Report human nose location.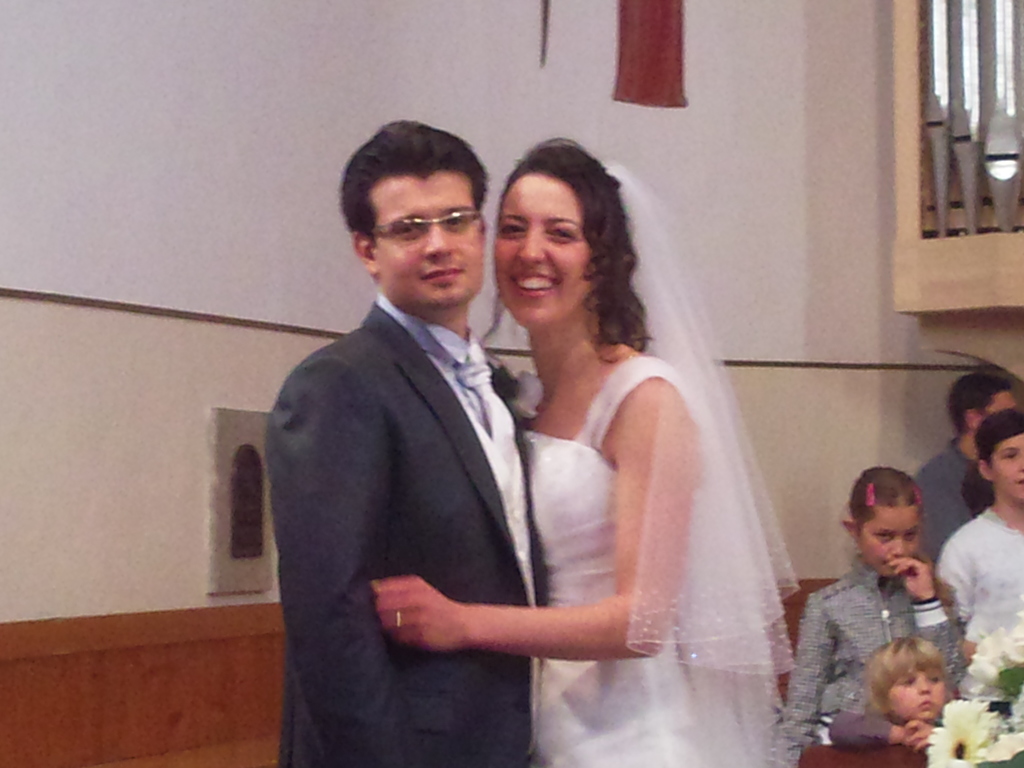
Report: {"left": 888, "top": 536, "right": 904, "bottom": 559}.
